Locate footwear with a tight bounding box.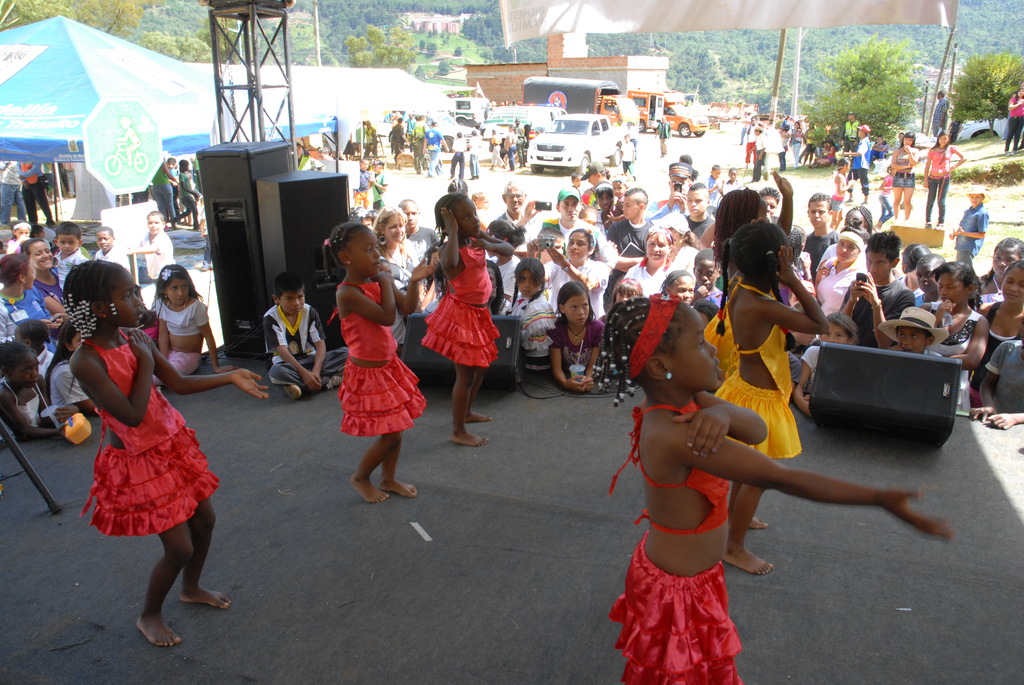
321:368:344:392.
